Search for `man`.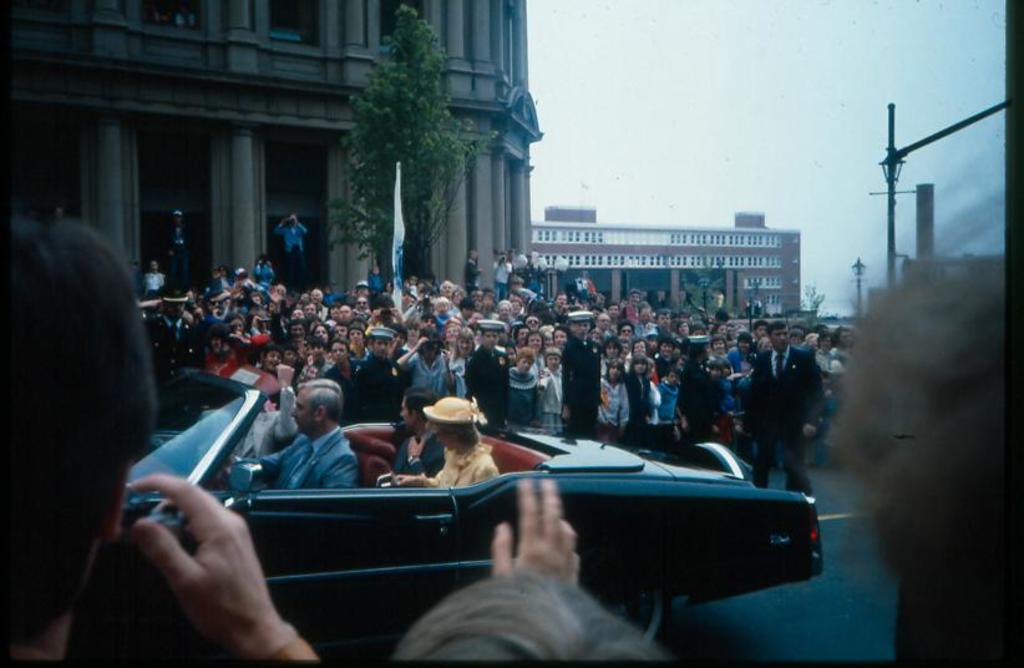
Found at <box>254,383,364,492</box>.
